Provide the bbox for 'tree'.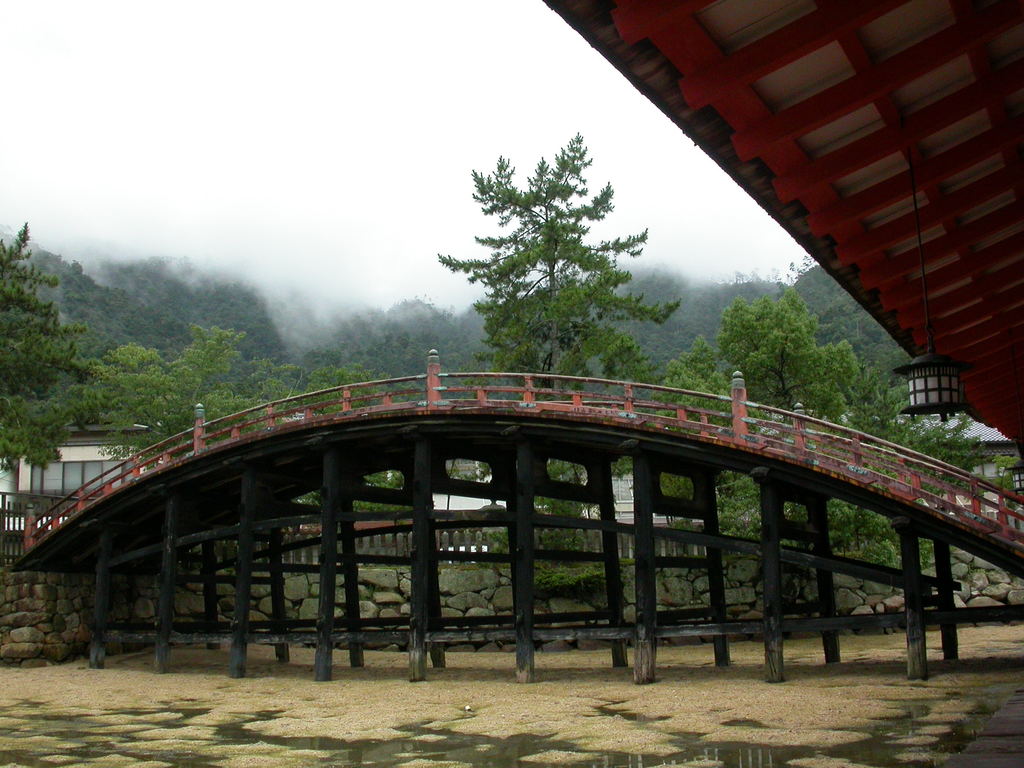
[x1=636, y1=250, x2=1023, y2=501].
